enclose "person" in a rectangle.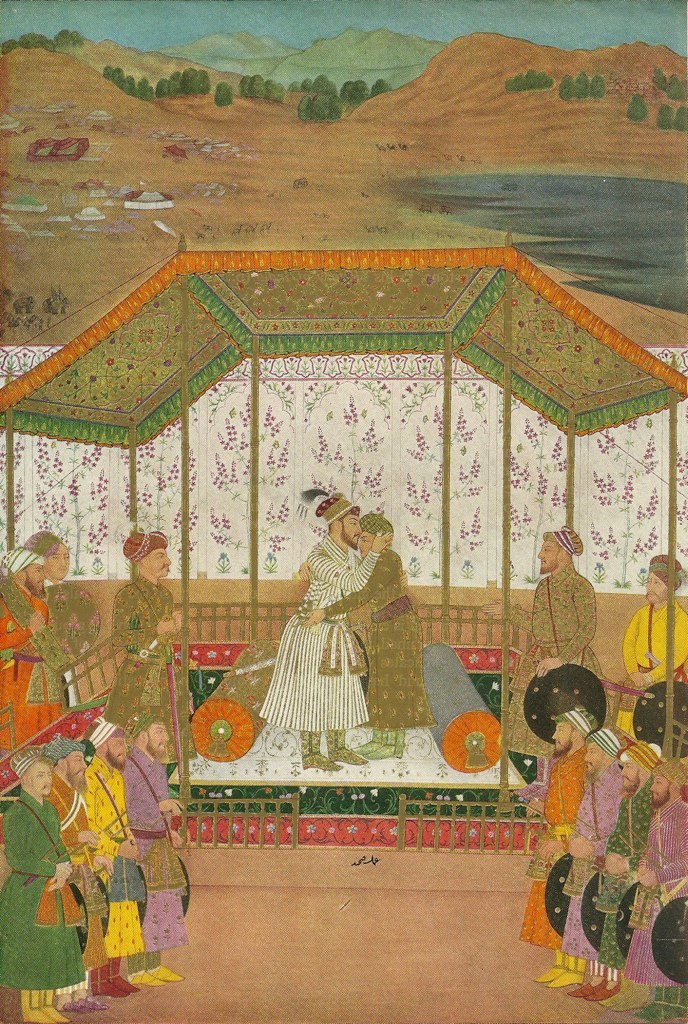
621:548:687:732.
